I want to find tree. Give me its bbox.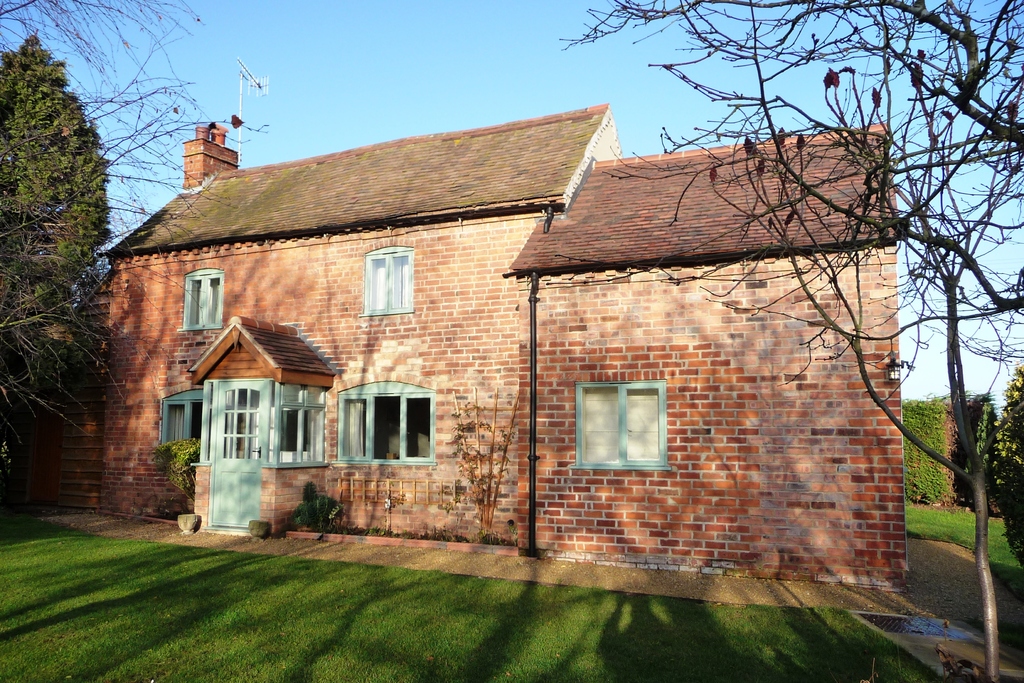
{"left": 554, "top": 0, "right": 1023, "bottom": 682}.
